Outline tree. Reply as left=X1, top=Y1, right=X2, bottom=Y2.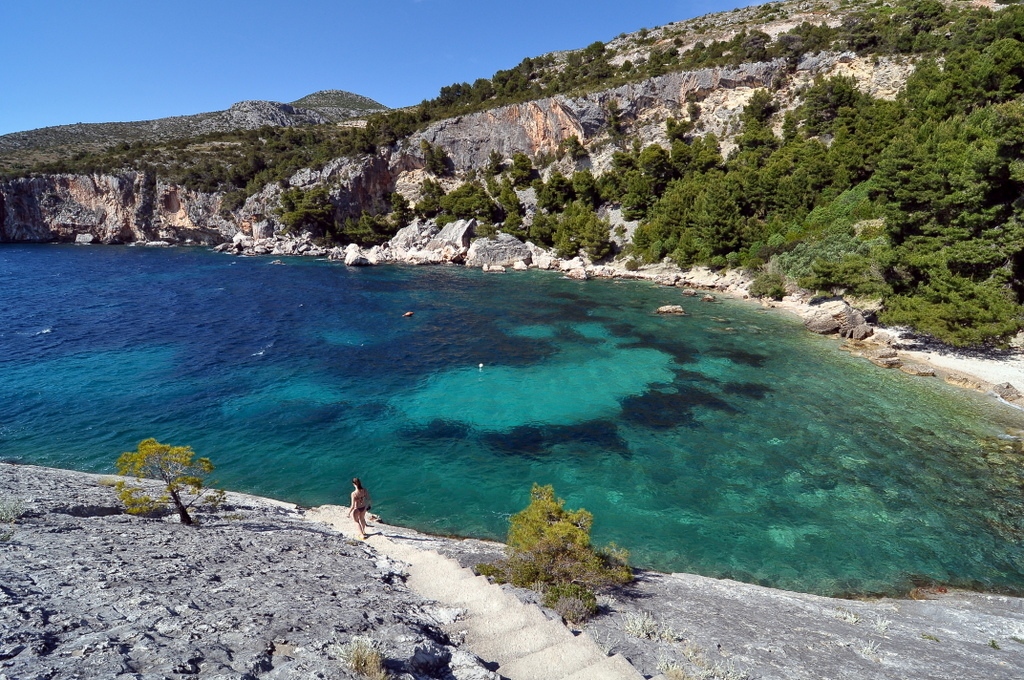
left=863, top=88, right=1014, bottom=323.
